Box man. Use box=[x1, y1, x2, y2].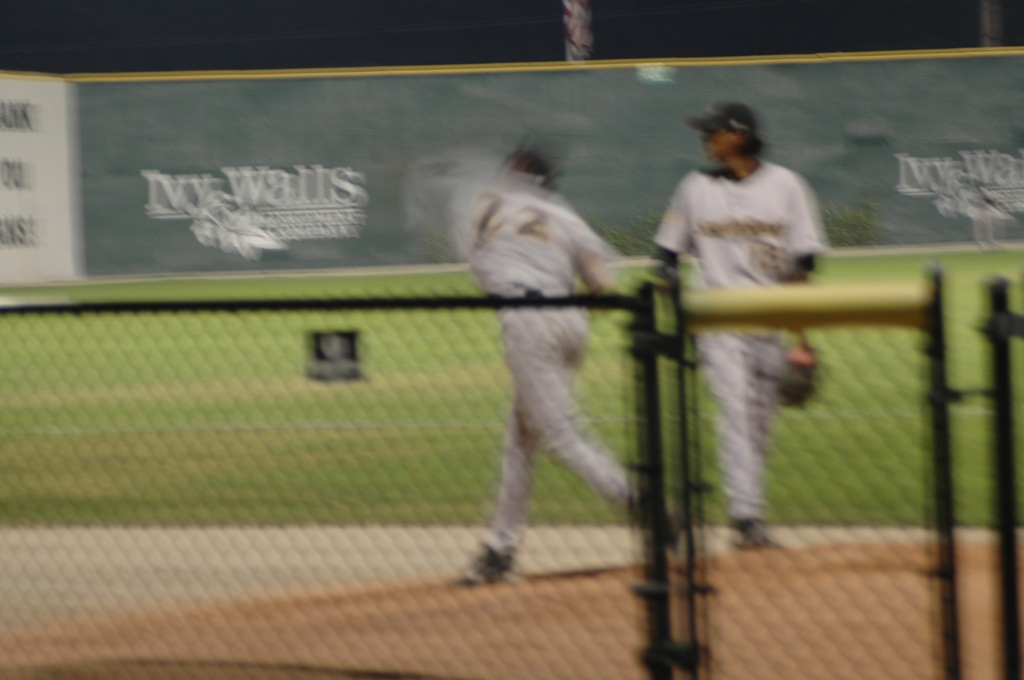
box=[451, 129, 680, 586].
